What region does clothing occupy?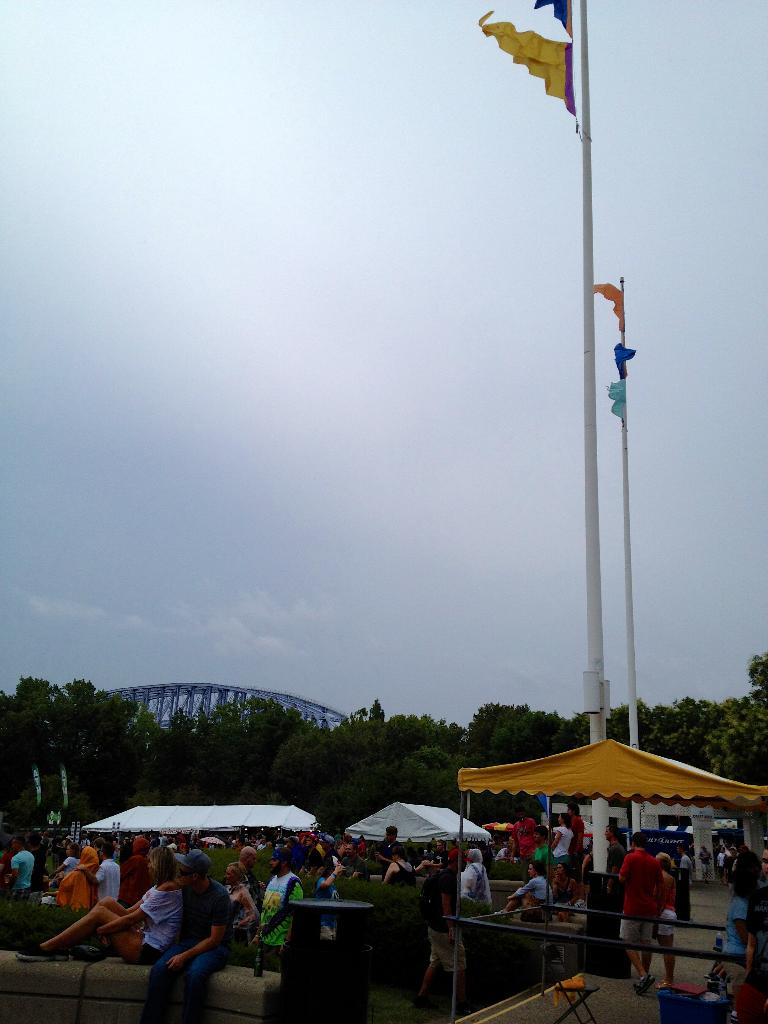
93 856 116 902.
